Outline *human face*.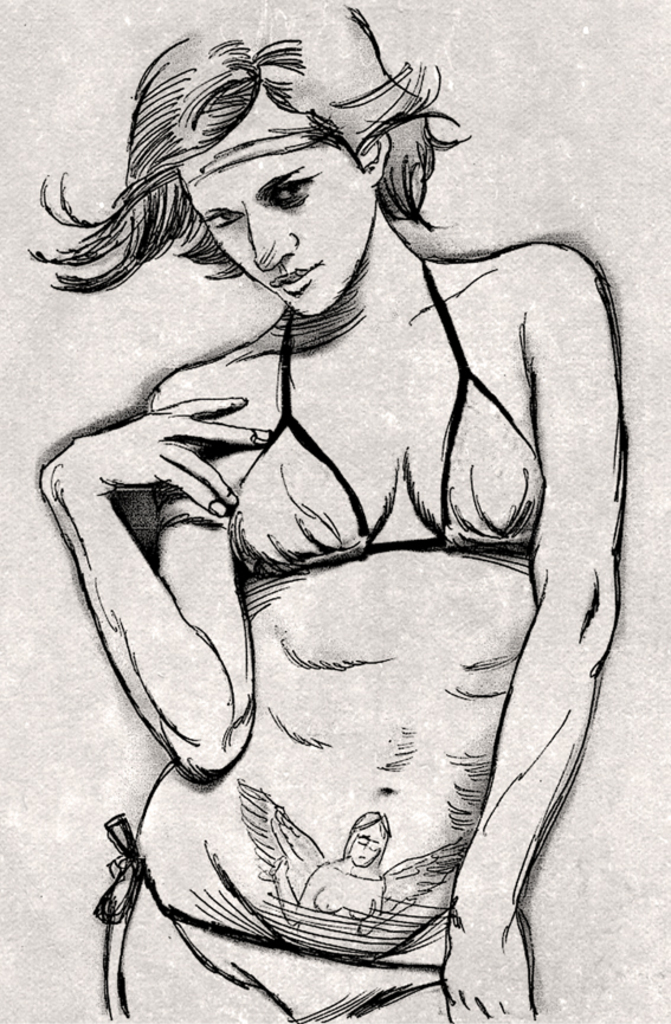
Outline: 181:117:368:316.
